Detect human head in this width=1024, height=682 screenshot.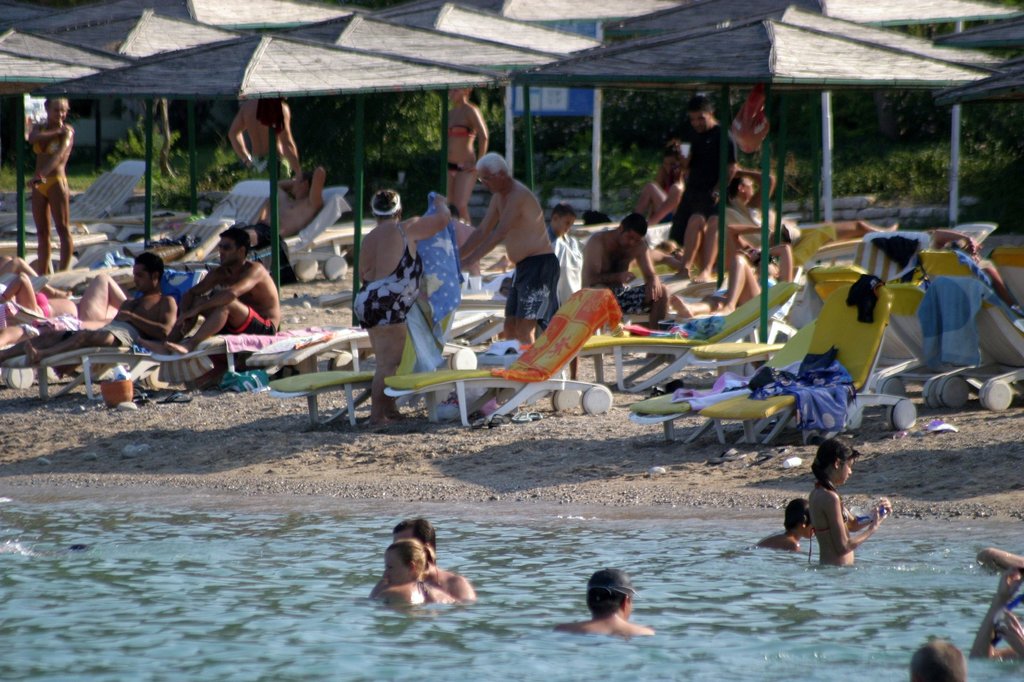
Detection: 724 177 752 199.
